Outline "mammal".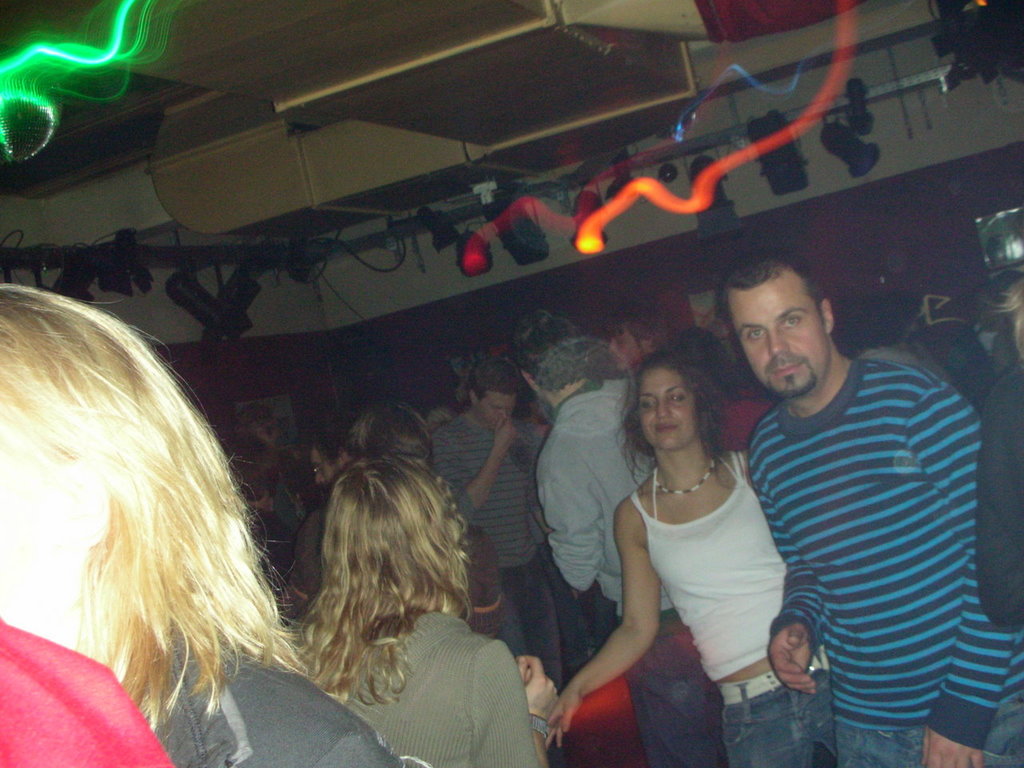
Outline: <box>0,275,425,767</box>.
